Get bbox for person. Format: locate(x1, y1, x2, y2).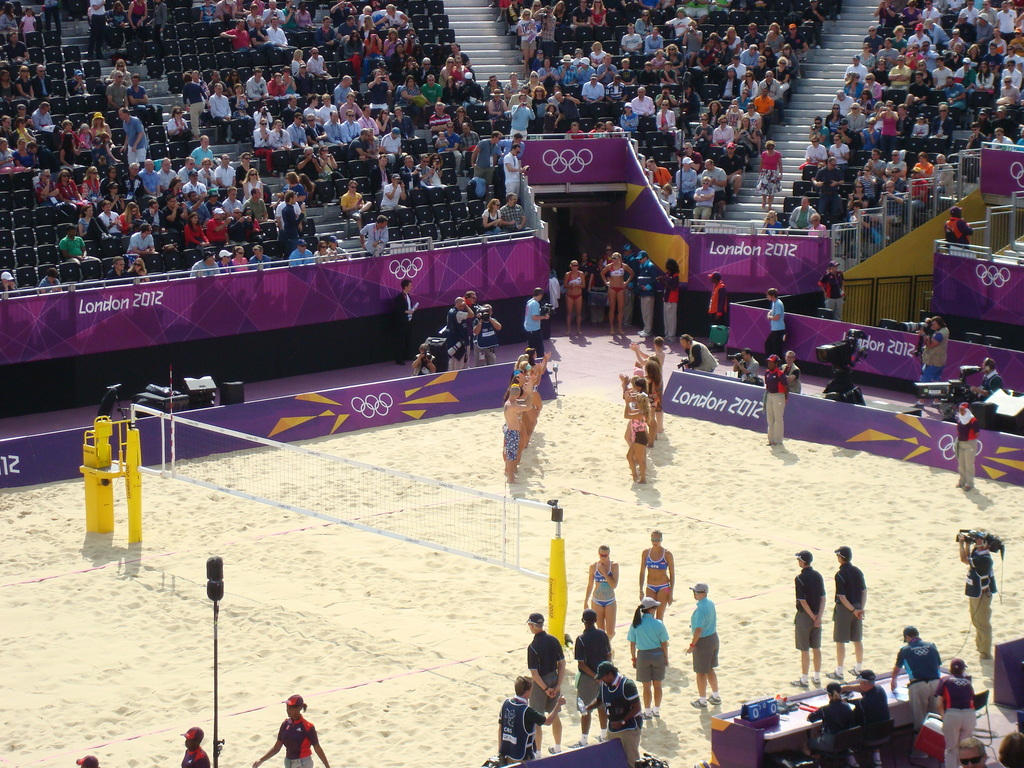
locate(733, 346, 755, 384).
